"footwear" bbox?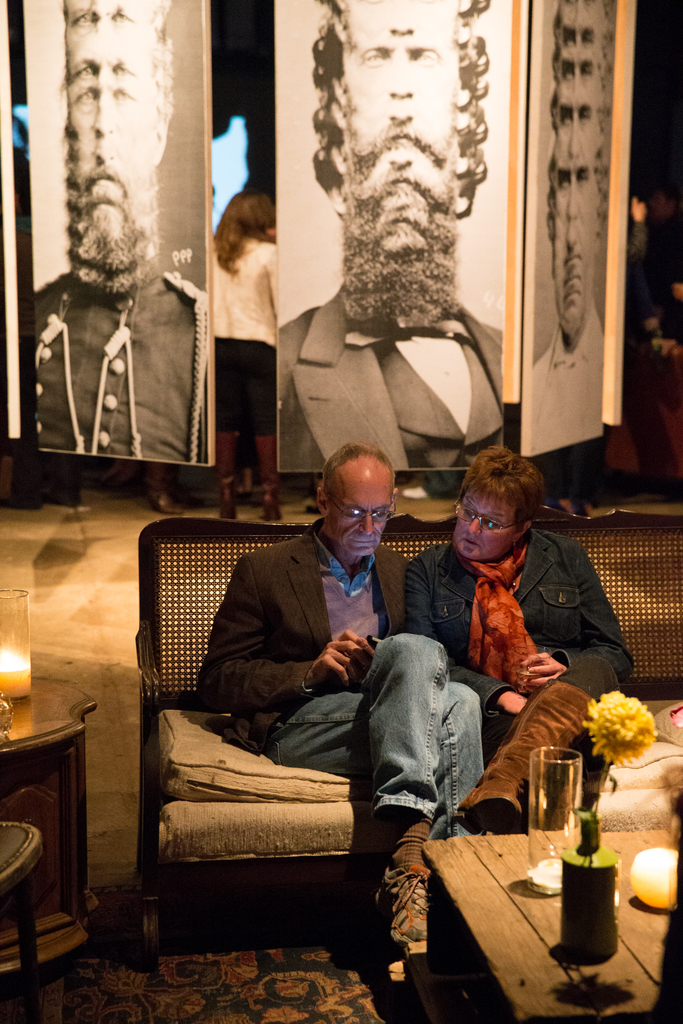
region(214, 431, 242, 522)
